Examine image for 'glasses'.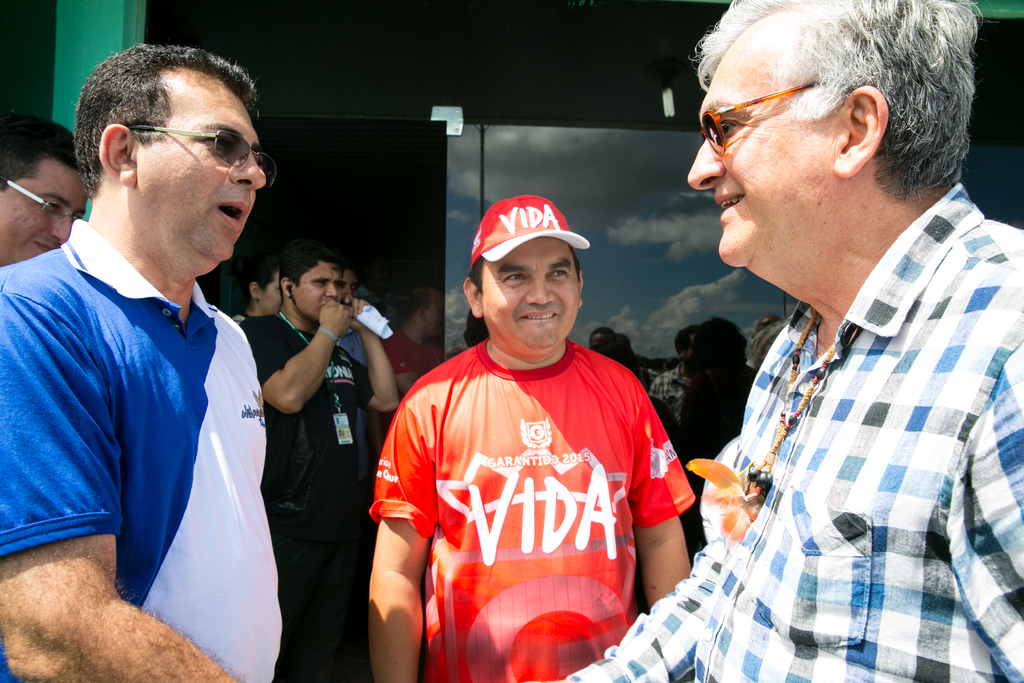
Examination result: [125, 126, 279, 188].
